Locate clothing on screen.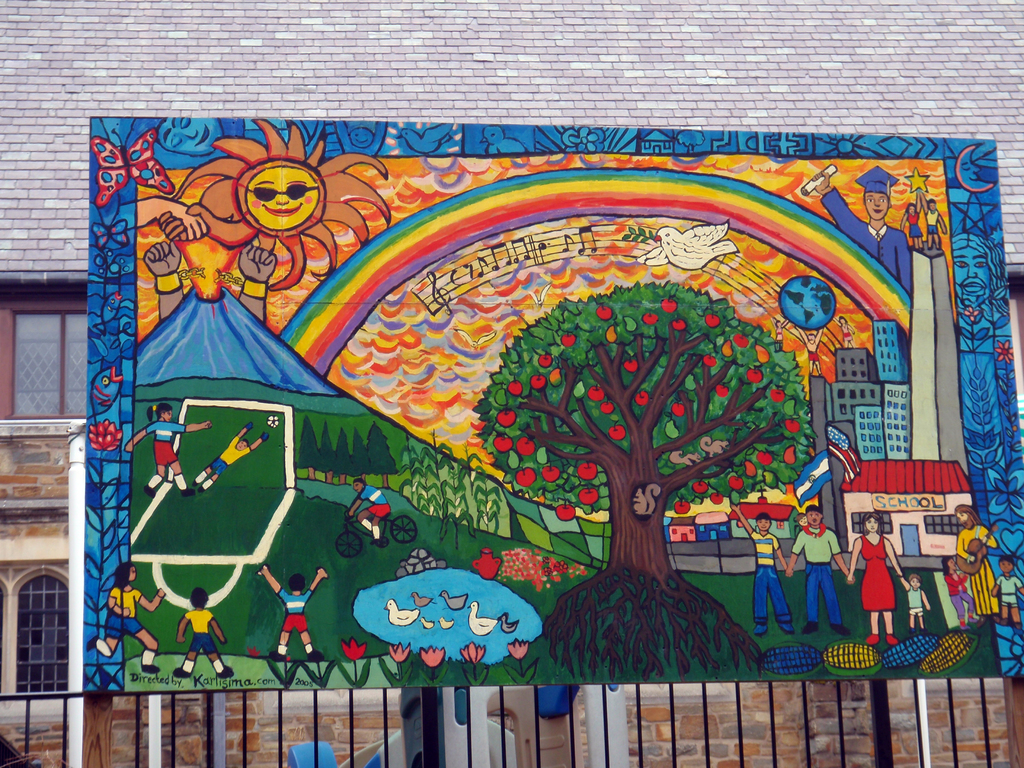
On screen at locate(278, 588, 312, 631).
